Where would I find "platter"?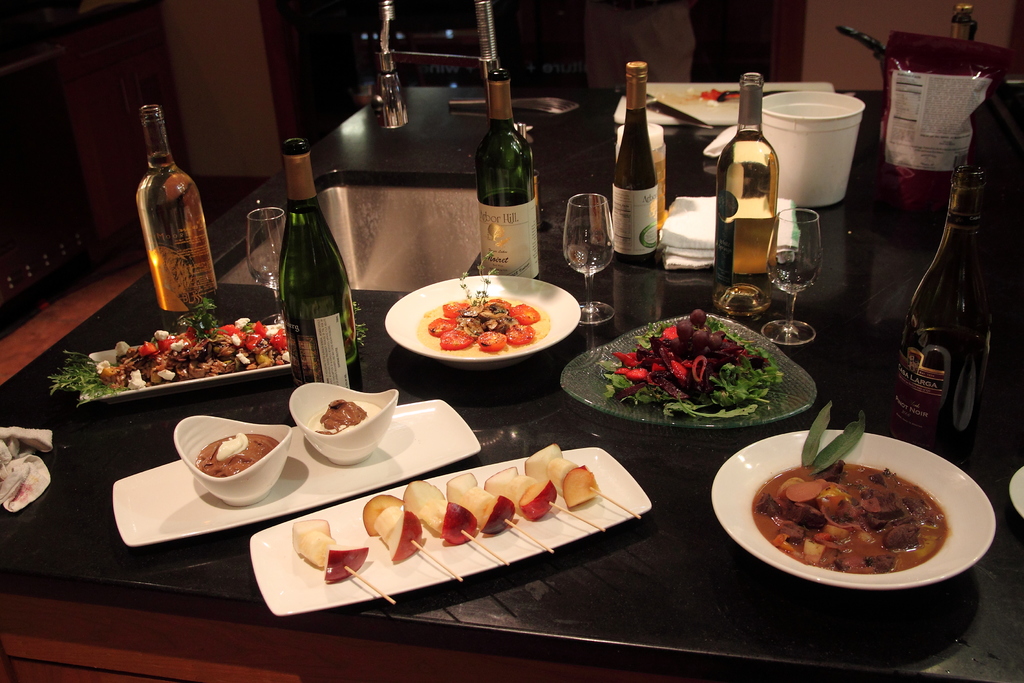
At BBox(715, 429, 990, 592).
